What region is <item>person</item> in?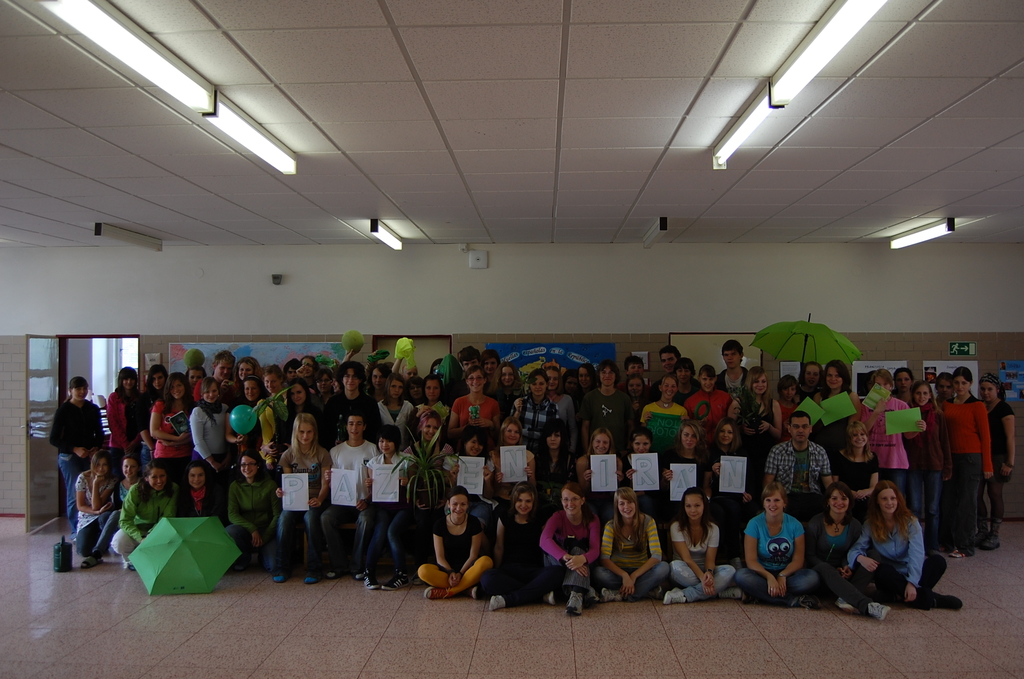
select_region(378, 370, 412, 450).
